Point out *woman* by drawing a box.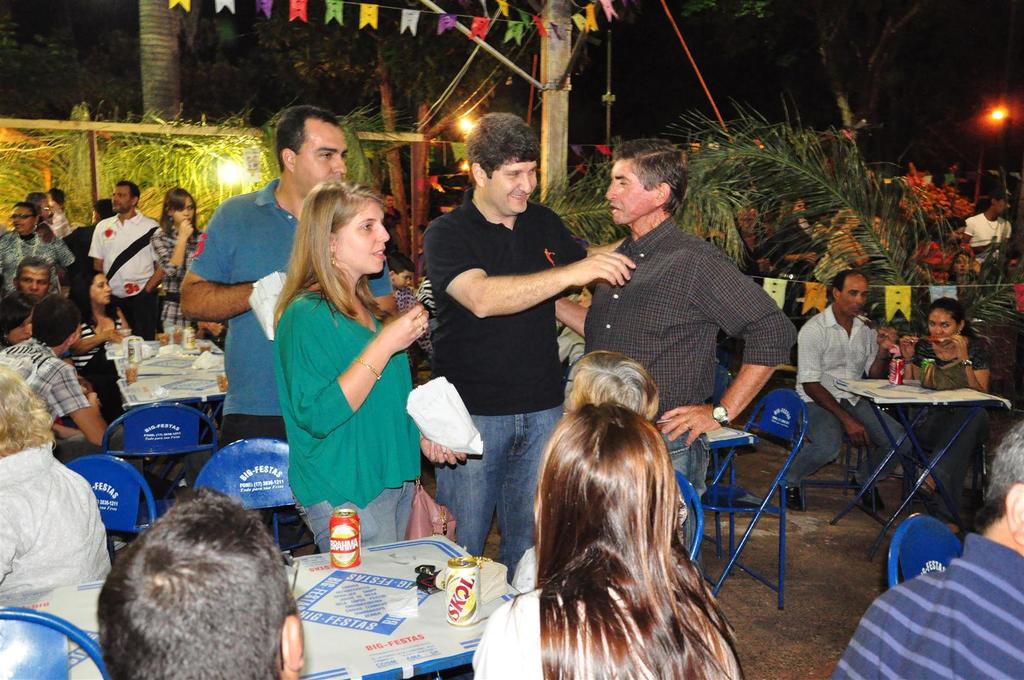
[left=906, top=308, right=989, bottom=526].
